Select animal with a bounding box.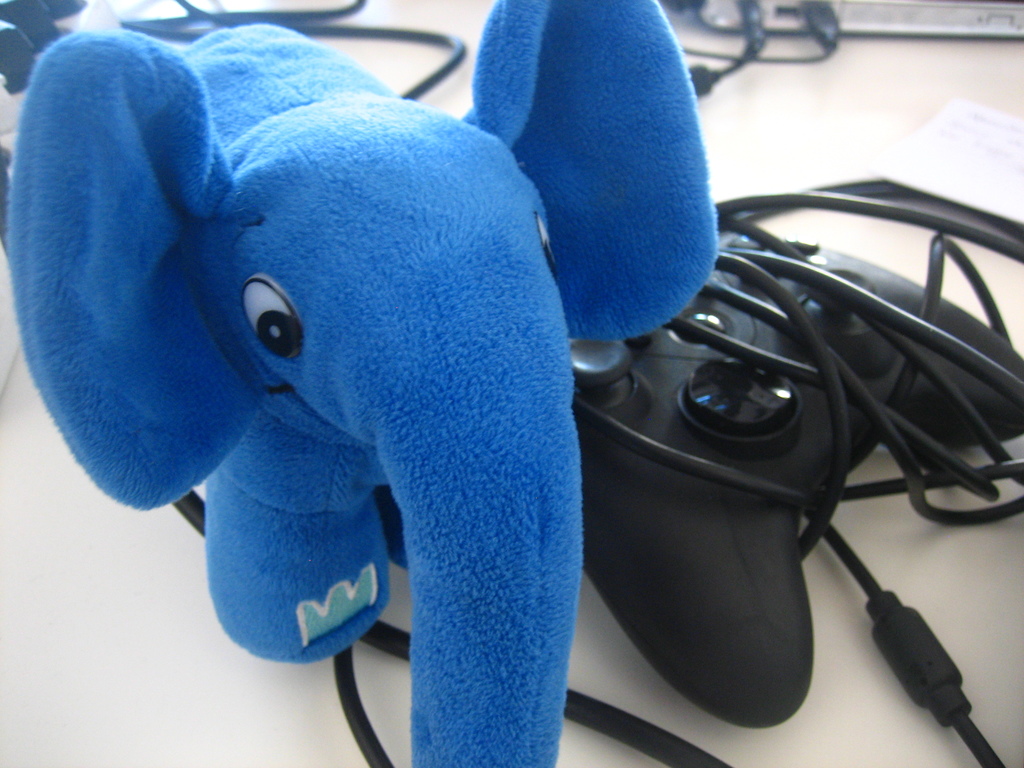
<bbox>0, 0, 730, 767</bbox>.
